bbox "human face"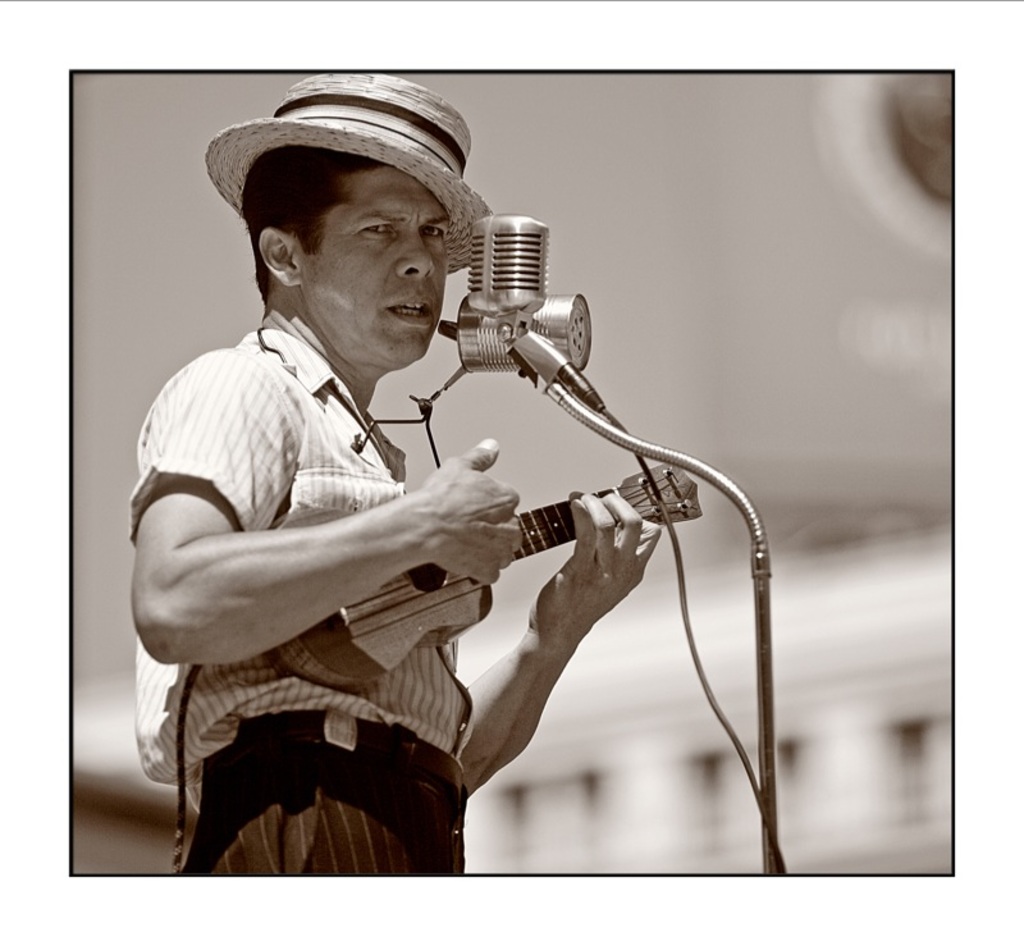
box=[301, 169, 456, 355]
